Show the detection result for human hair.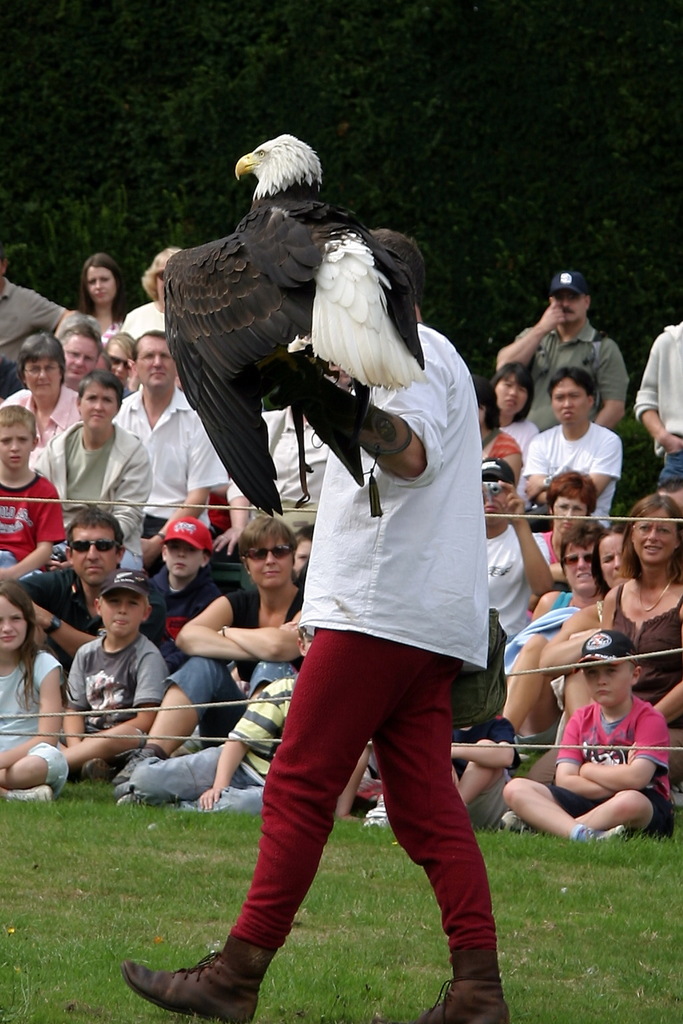
(484, 363, 537, 430).
